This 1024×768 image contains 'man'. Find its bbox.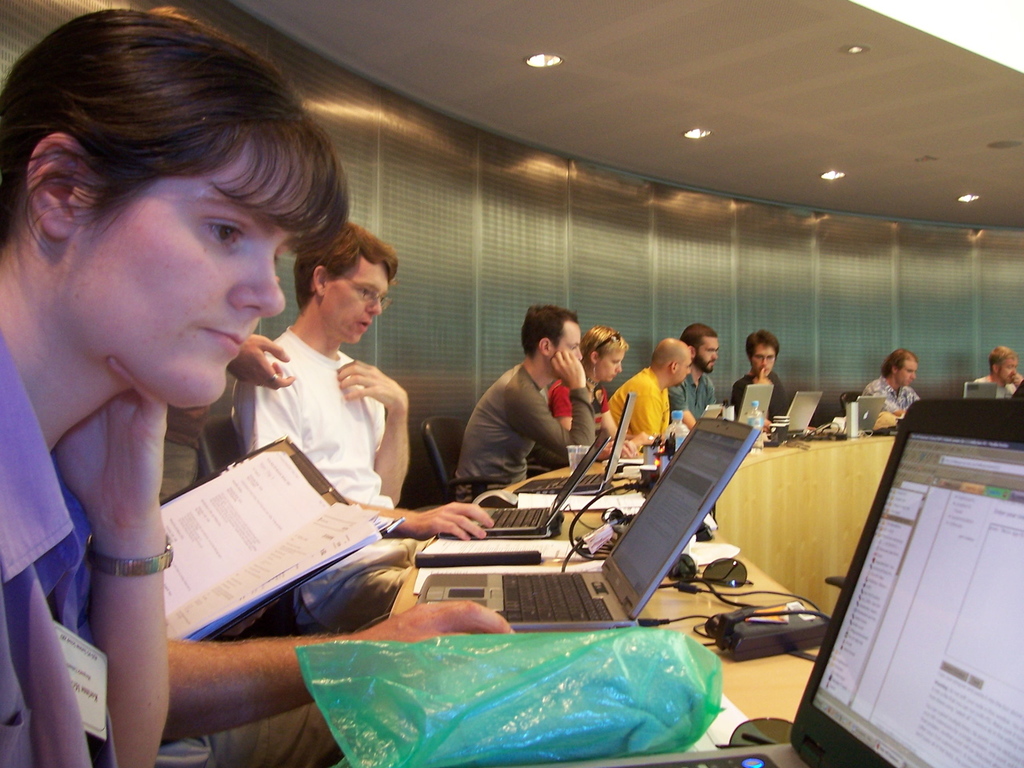
crop(457, 314, 610, 493).
